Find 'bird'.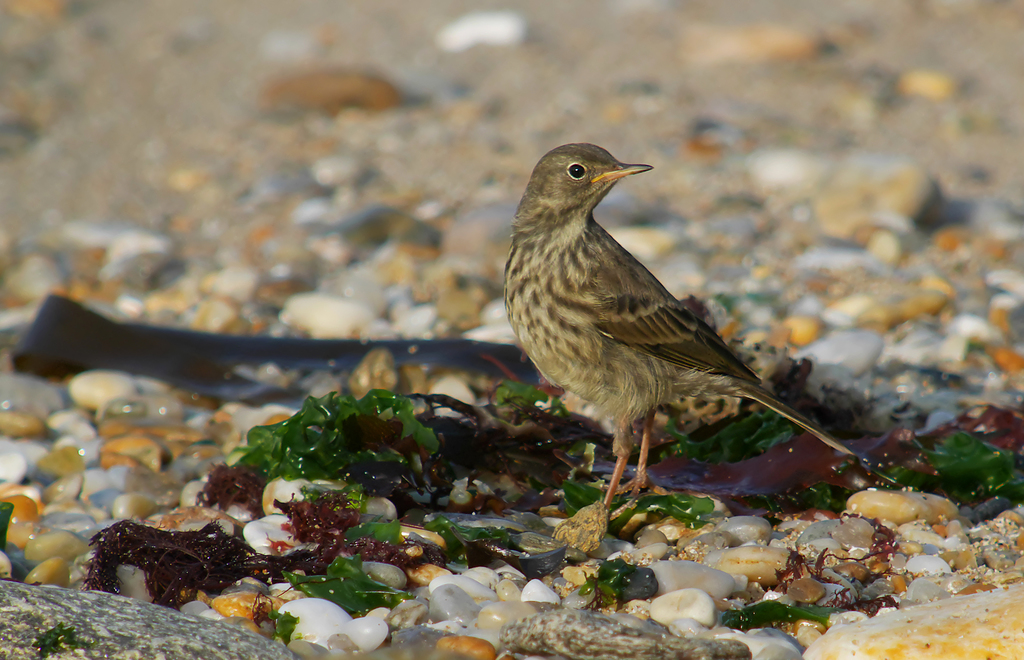
box=[463, 149, 858, 512].
